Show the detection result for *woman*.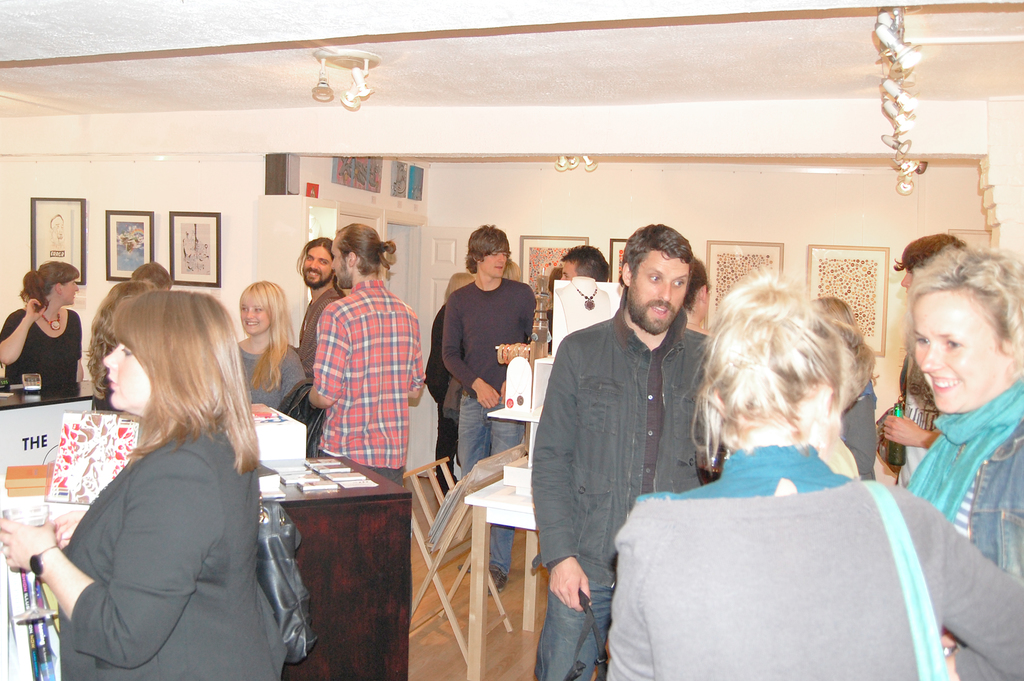
box=[809, 295, 876, 480].
